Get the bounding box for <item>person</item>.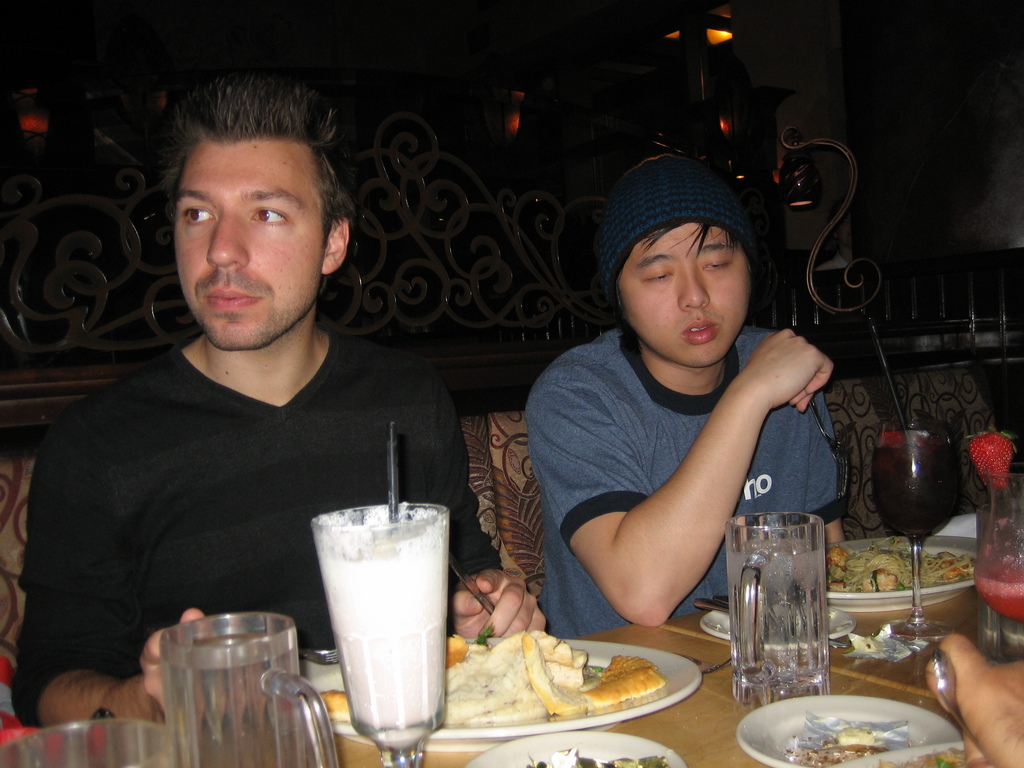
943/634/1023/767.
